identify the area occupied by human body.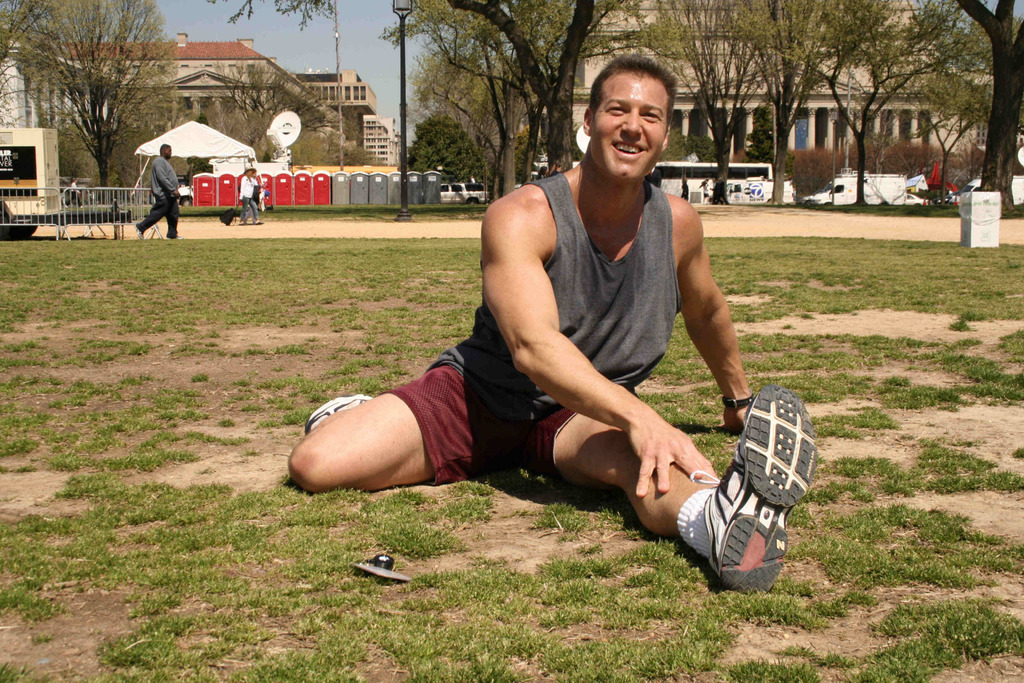
Area: bbox=[703, 182, 710, 202].
